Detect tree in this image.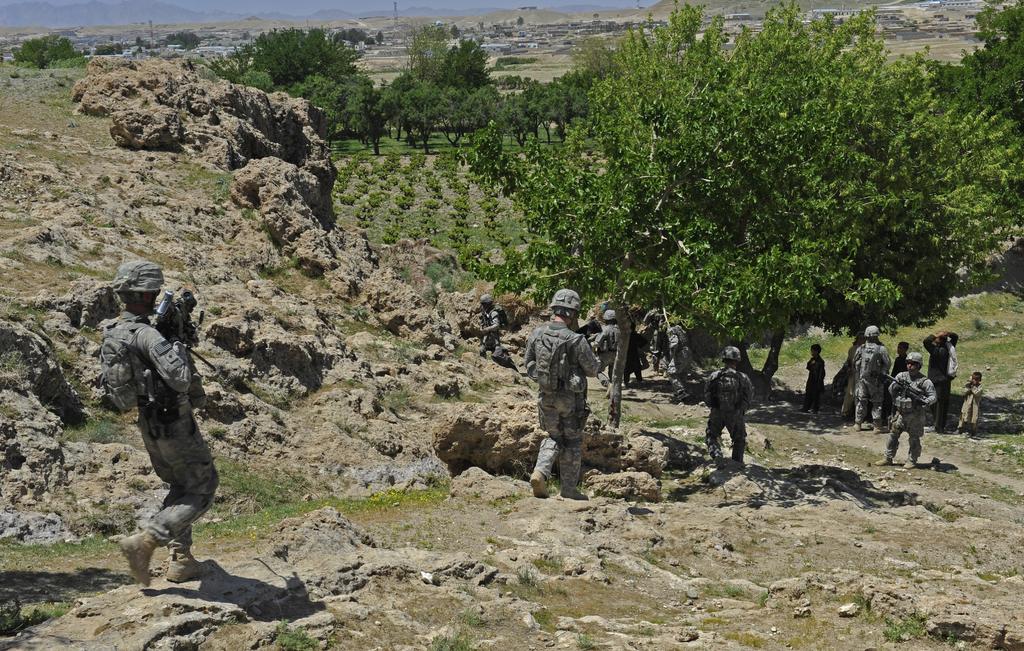
Detection: BBox(407, 79, 444, 155).
